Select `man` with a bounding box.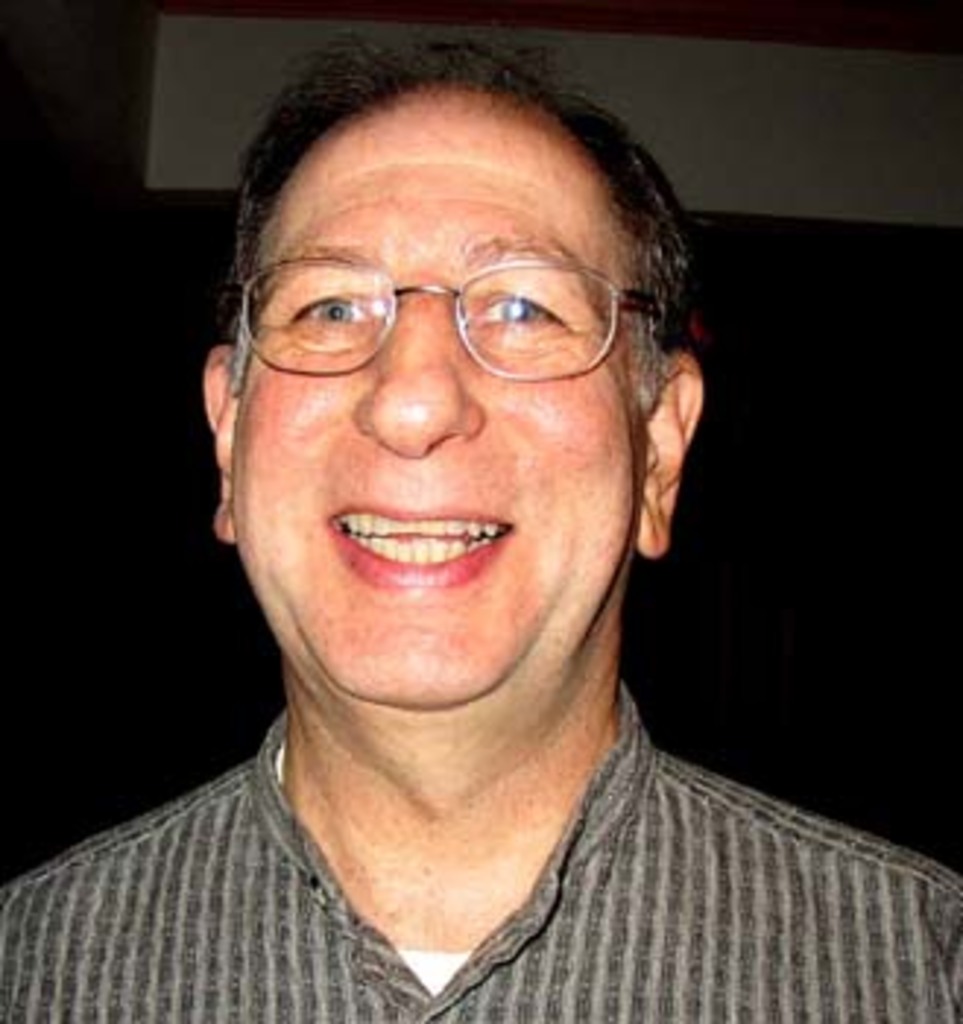
[0,18,960,1021].
